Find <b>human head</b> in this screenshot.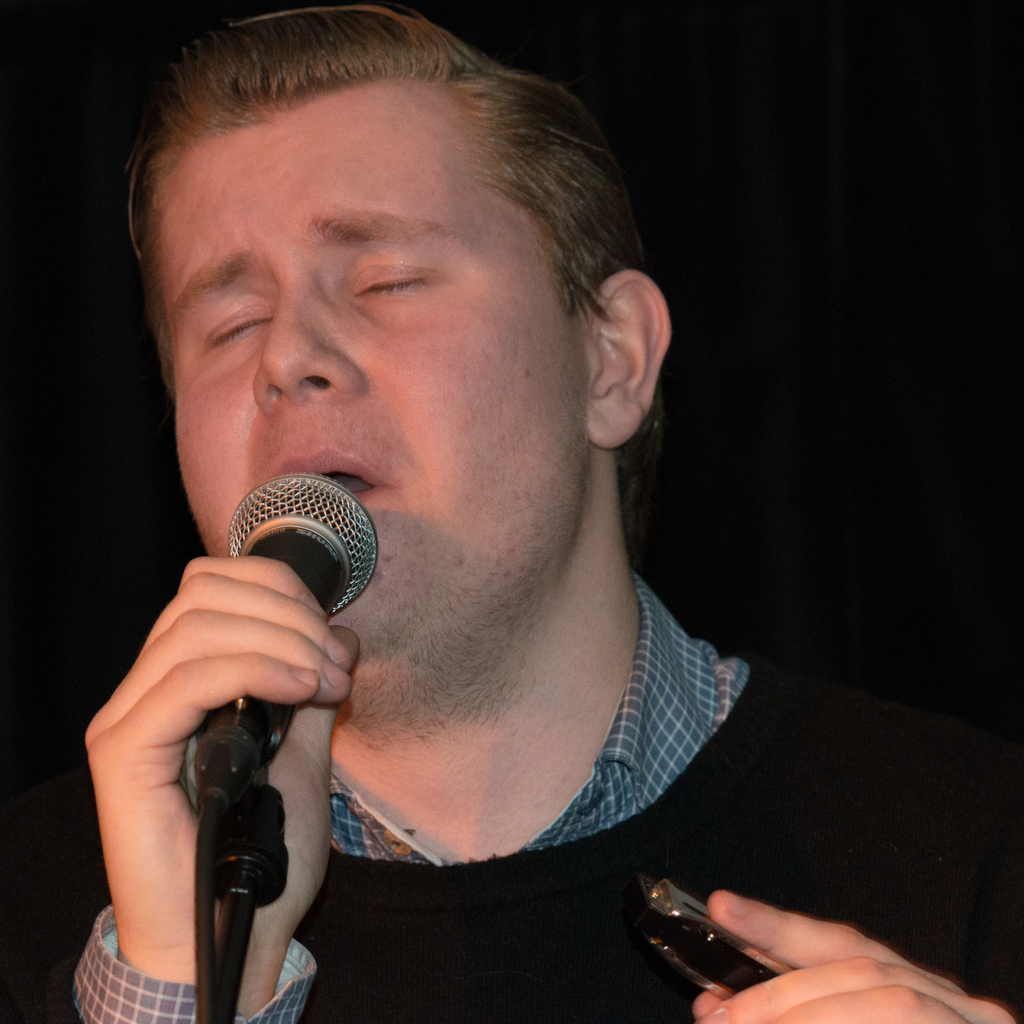
The bounding box for <b>human head</b> is {"x1": 133, "y1": 22, "x2": 679, "y2": 603}.
